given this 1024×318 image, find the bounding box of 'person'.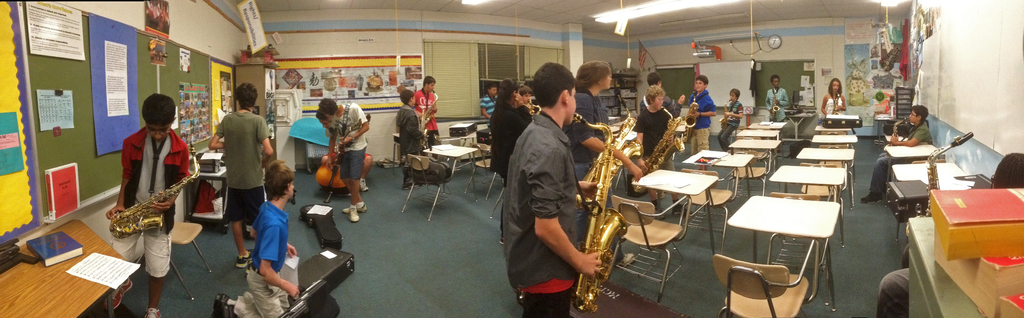
<region>717, 74, 758, 152</region>.
